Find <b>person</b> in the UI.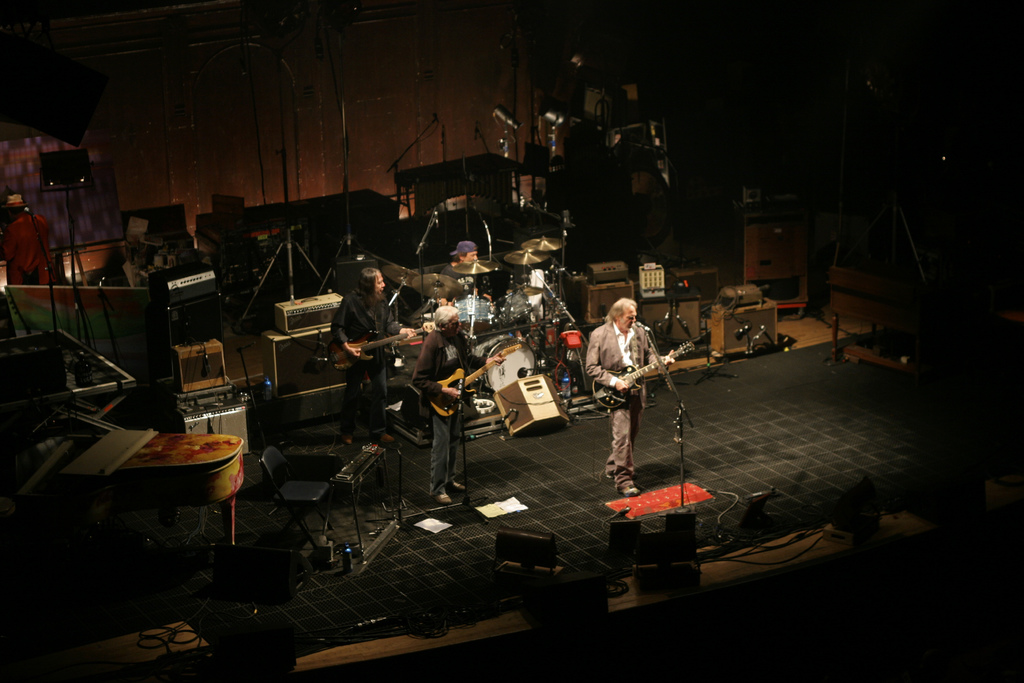
UI element at x1=606 y1=287 x2=684 y2=516.
